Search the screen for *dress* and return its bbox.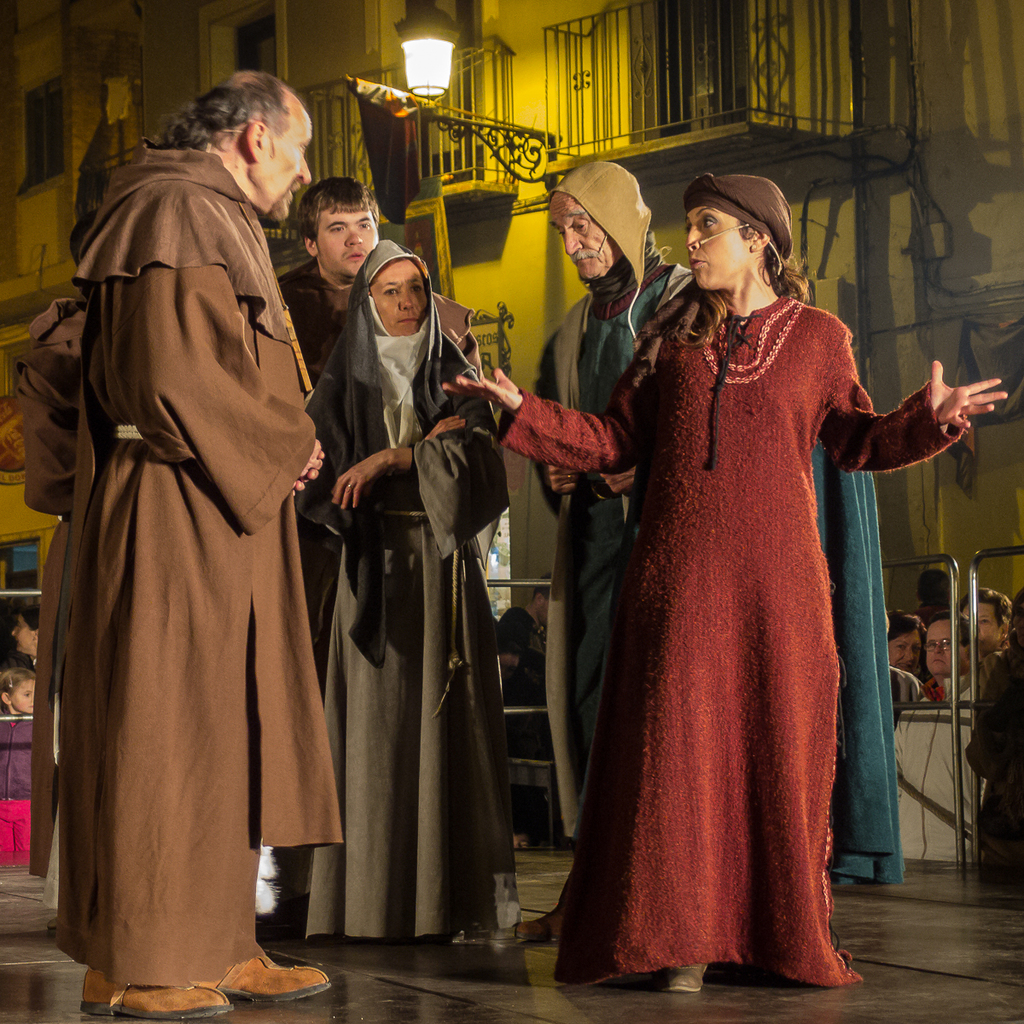
Found: x1=300, y1=227, x2=523, y2=958.
